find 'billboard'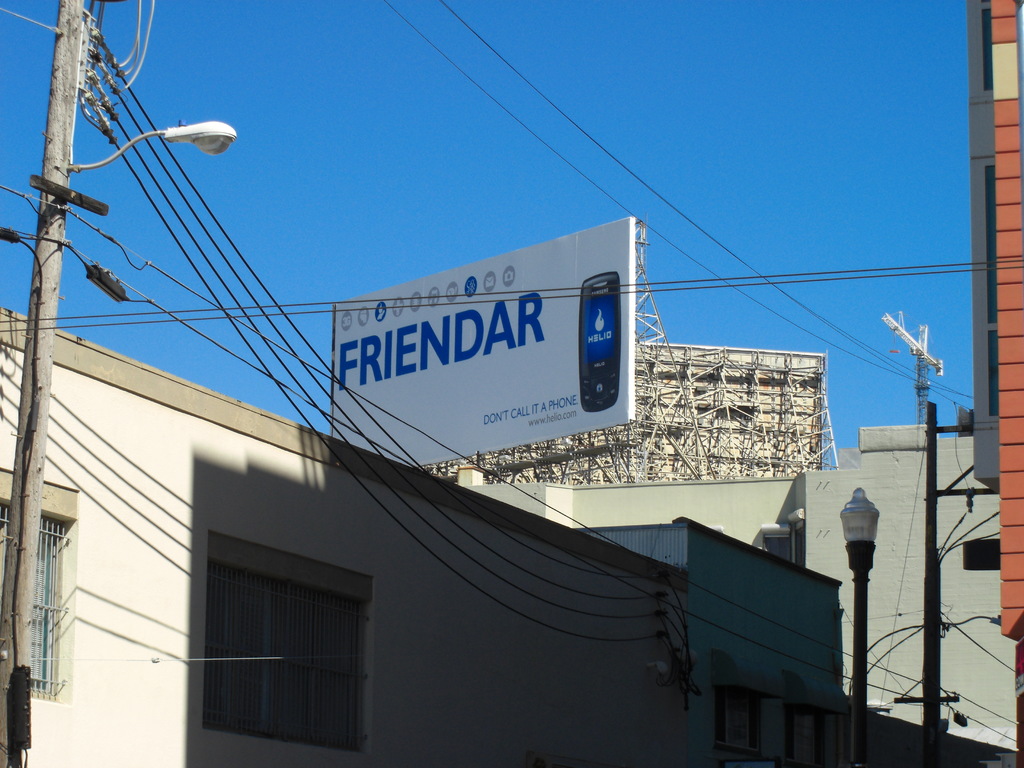
314/211/659/484
